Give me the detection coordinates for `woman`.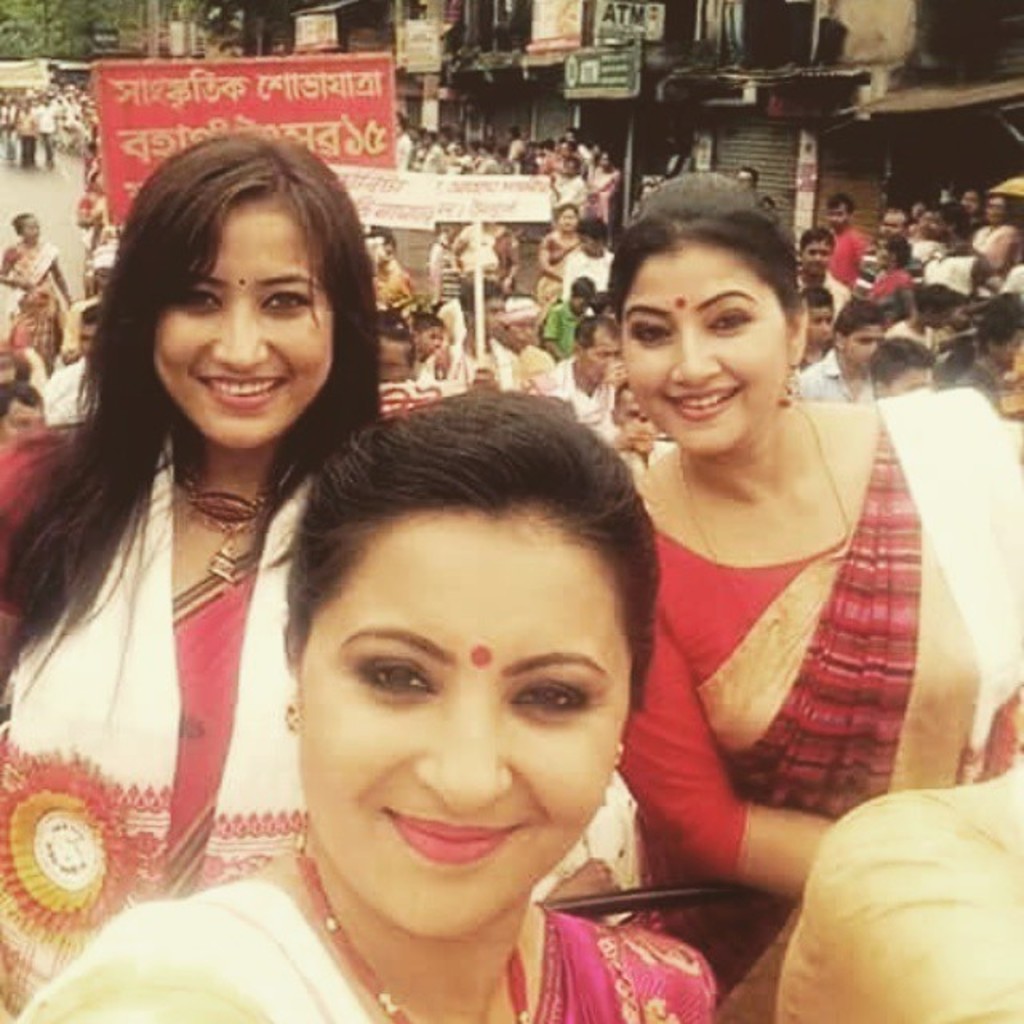
x1=443 y1=211 x2=530 y2=288.
